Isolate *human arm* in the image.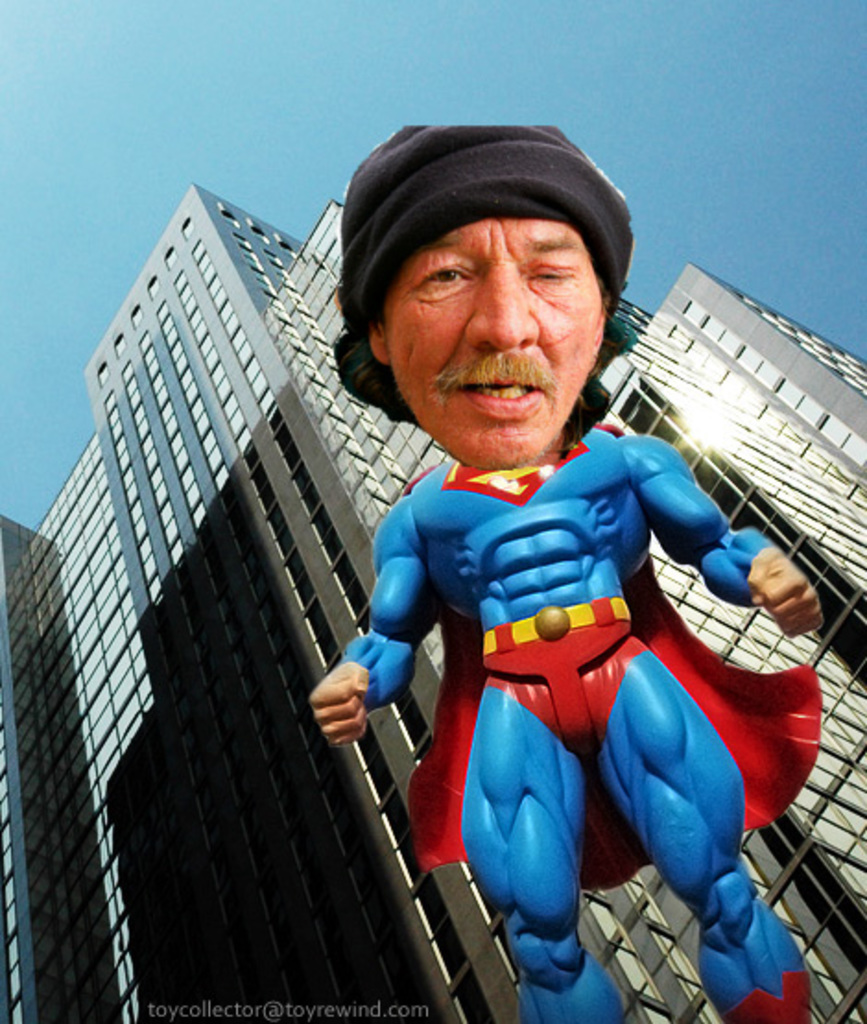
Isolated region: {"x1": 308, "y1": 498, "x2": 430, "y2": 744}.
